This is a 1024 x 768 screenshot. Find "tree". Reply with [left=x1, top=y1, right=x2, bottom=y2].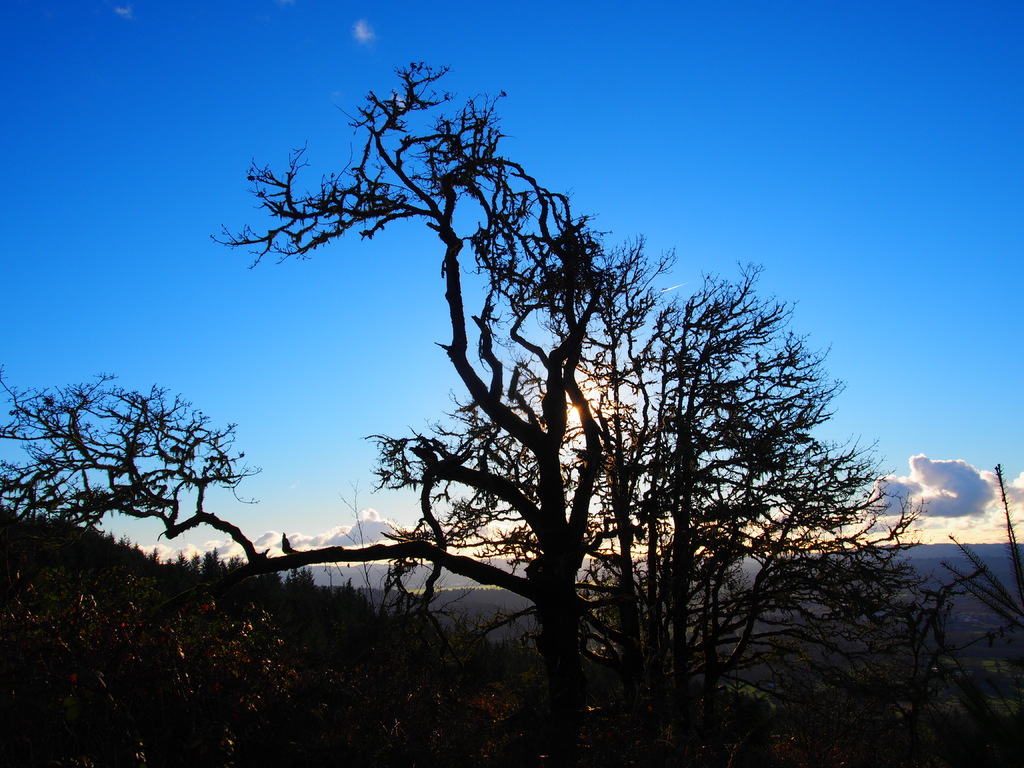
[left=203, top=547, right=221, bottom=586].
